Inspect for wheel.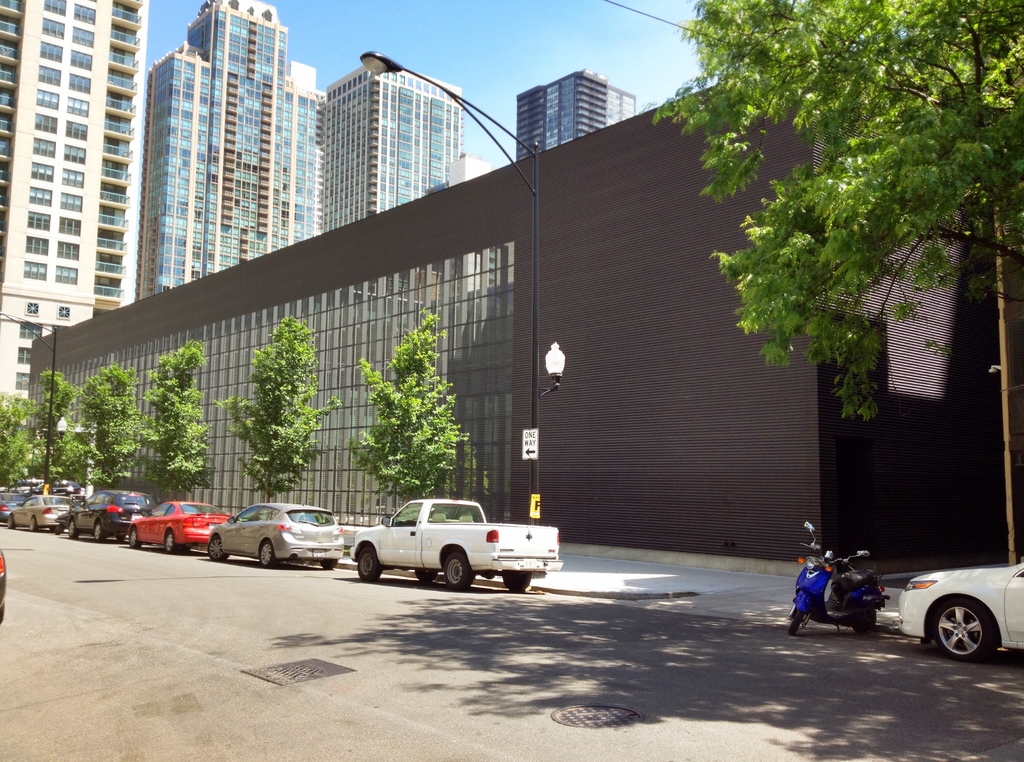
Inspection: 500/567/532/592.
